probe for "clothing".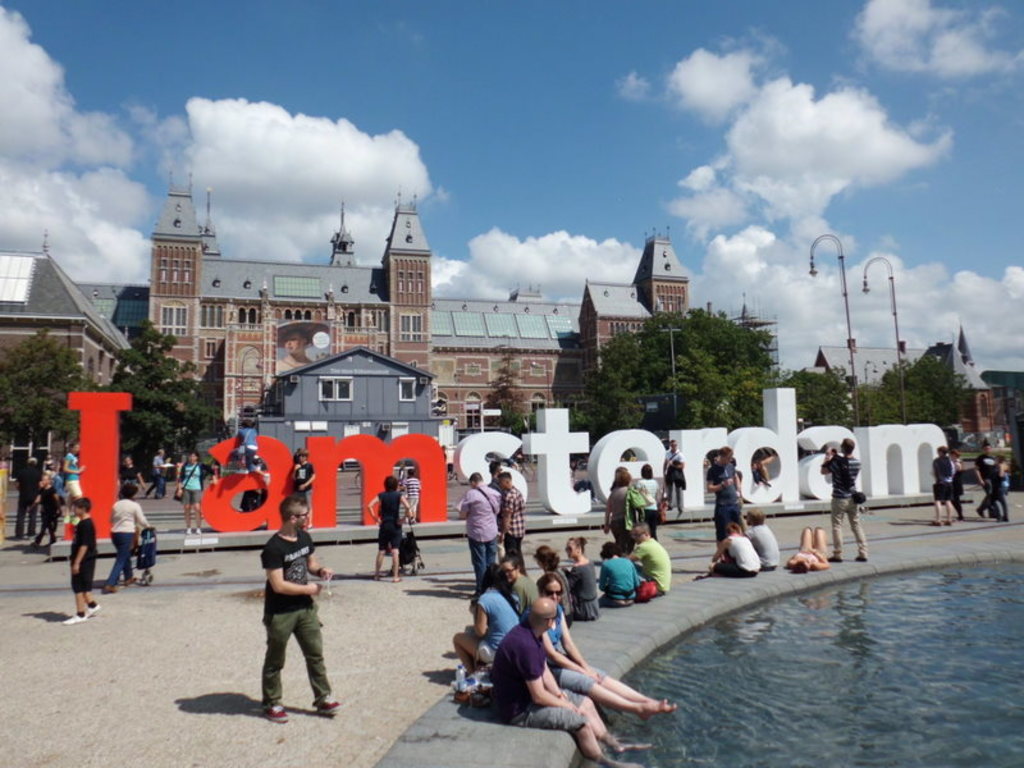
Probe result: x1=721 y1=534 x2=762 y2=572.
